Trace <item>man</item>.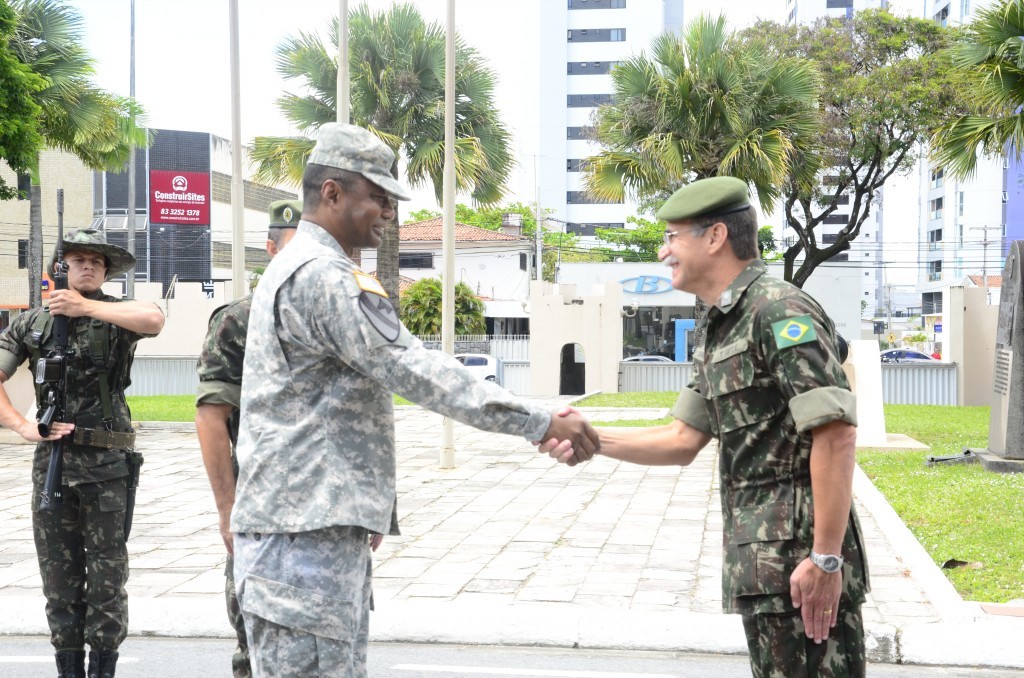
Traced to box(229, 121, 601, 677).
